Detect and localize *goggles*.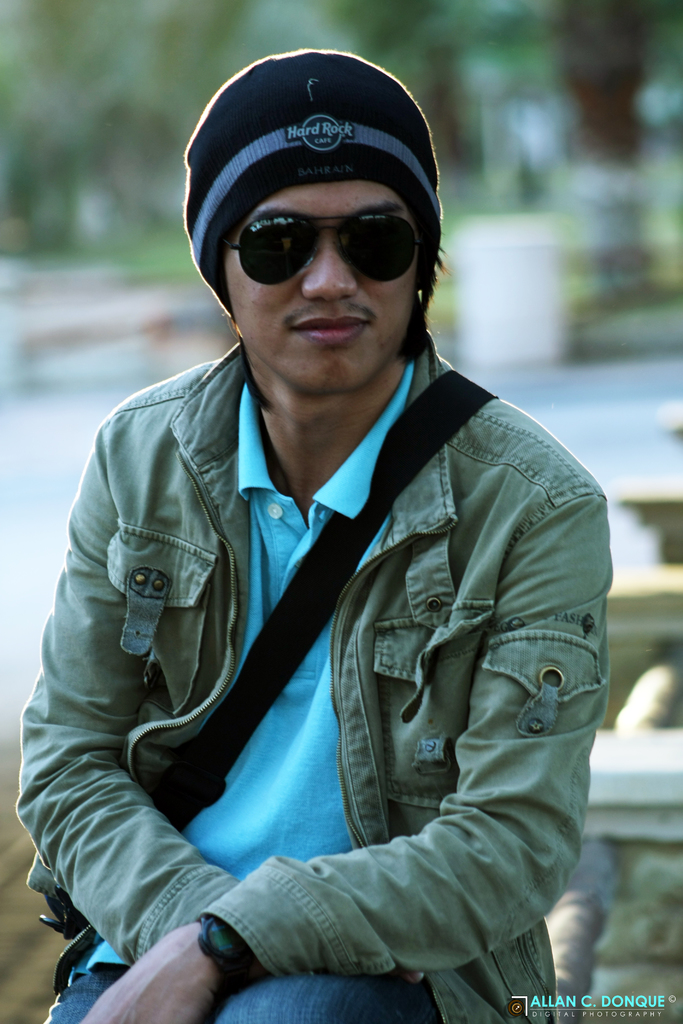
Localized at rect(217, 209, 420, 273).
